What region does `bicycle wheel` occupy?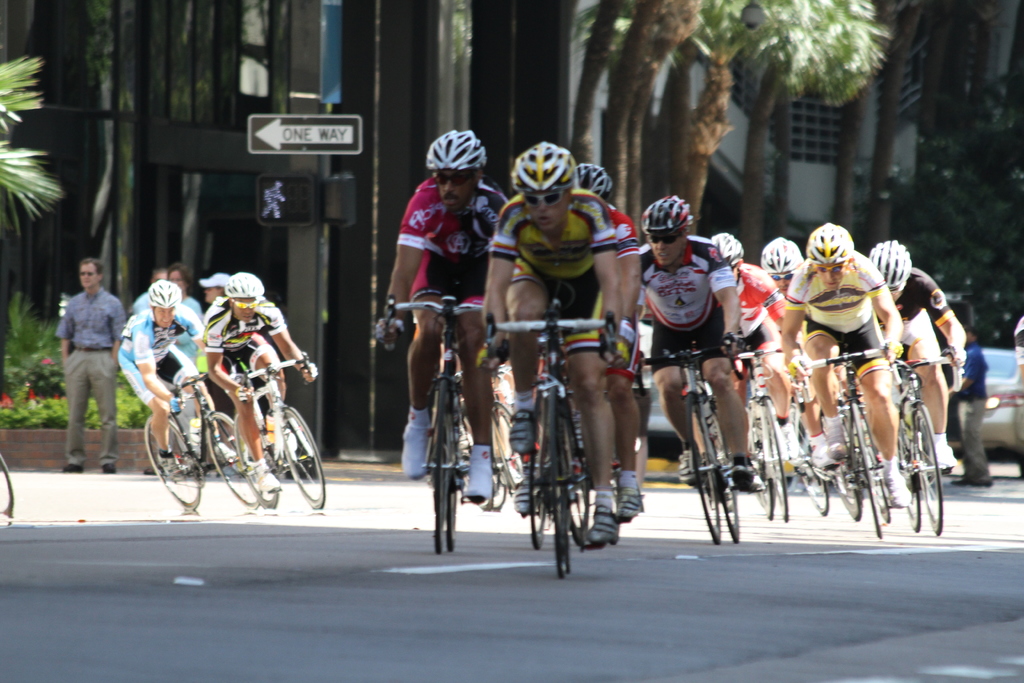
(left=450, top=403, right=460, bottom=552).
